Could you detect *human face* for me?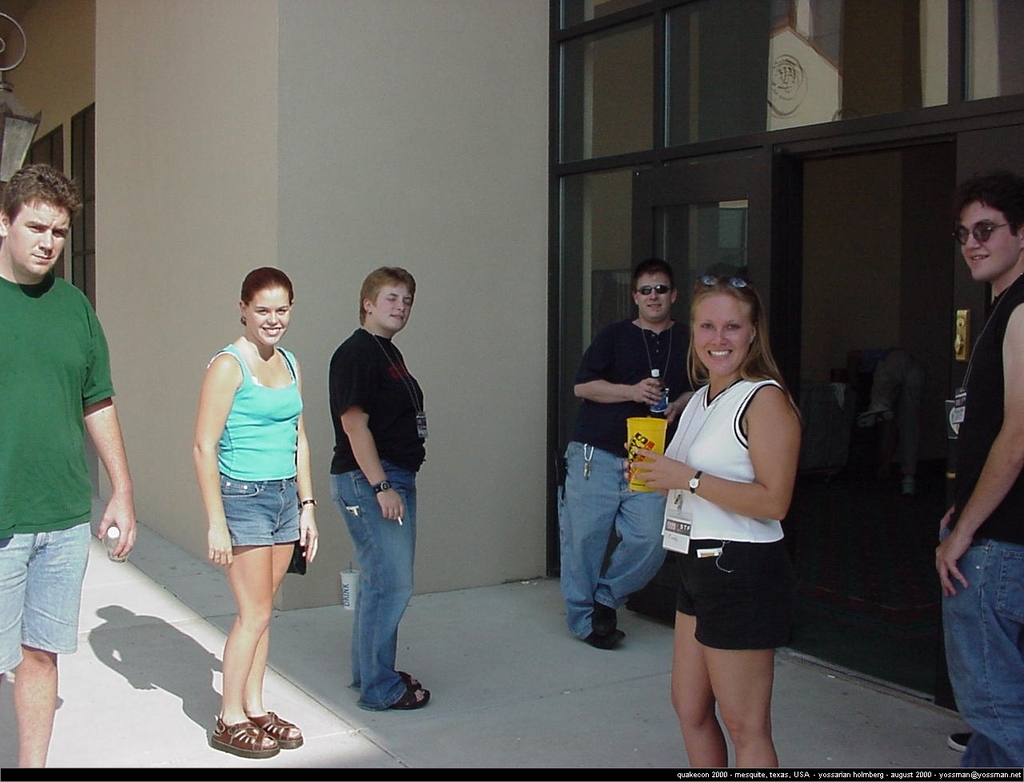
Detection result: 247:288:290:343.
